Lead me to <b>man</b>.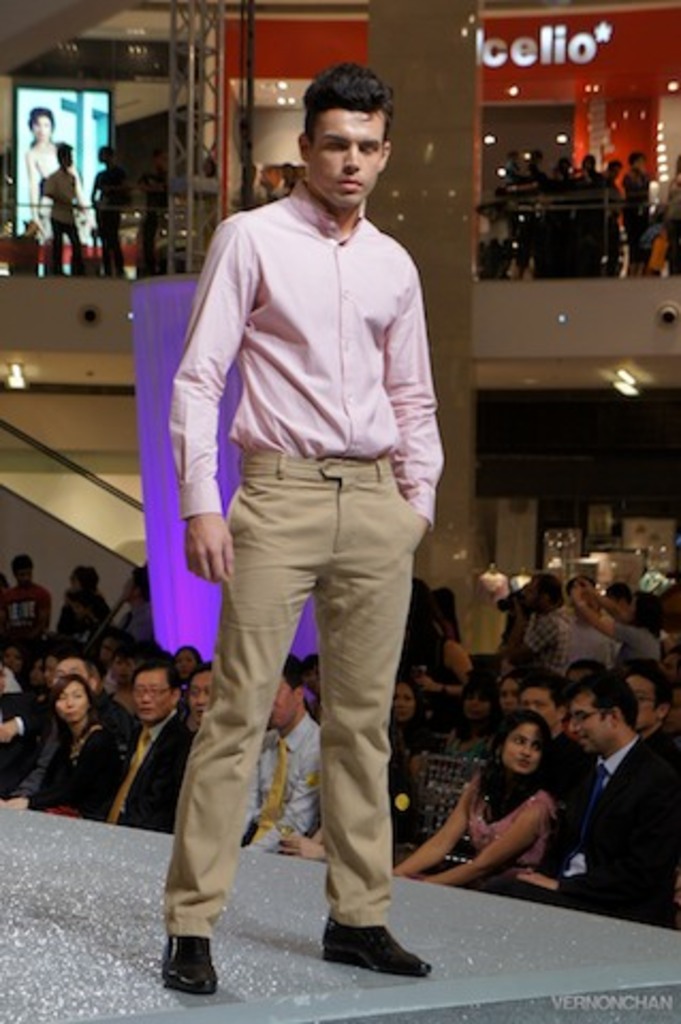
Lead to [532, 158, 572, 273].
